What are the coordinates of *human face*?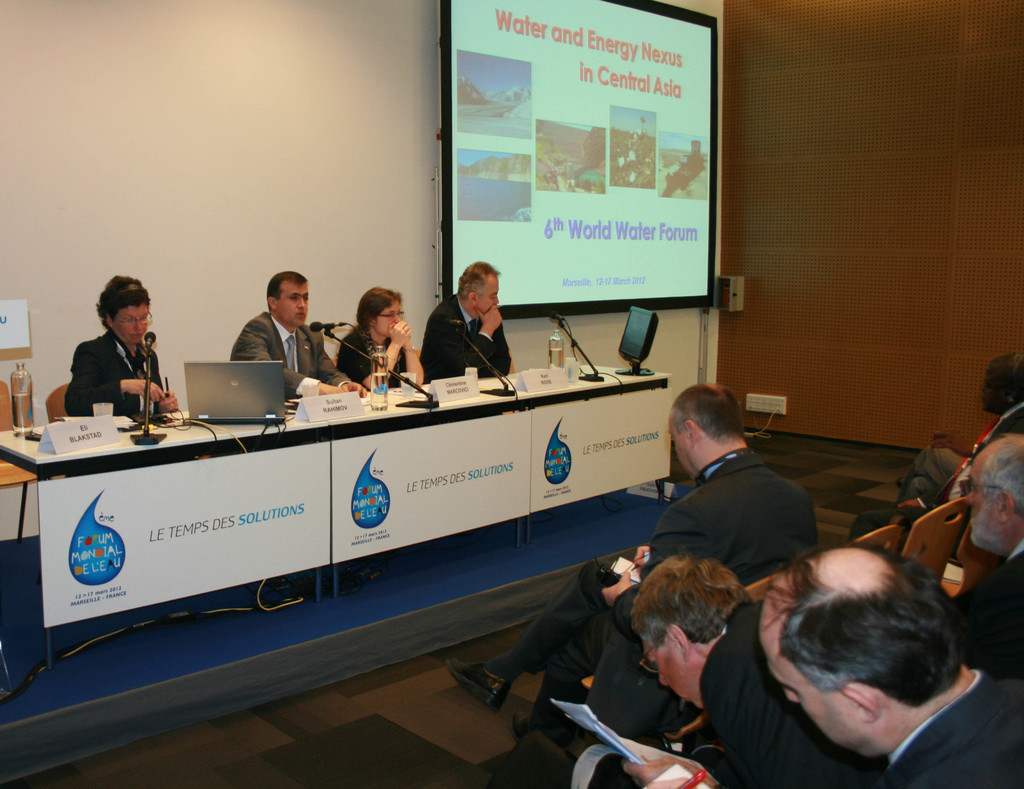
bbox(479, 280, 498, 312).
